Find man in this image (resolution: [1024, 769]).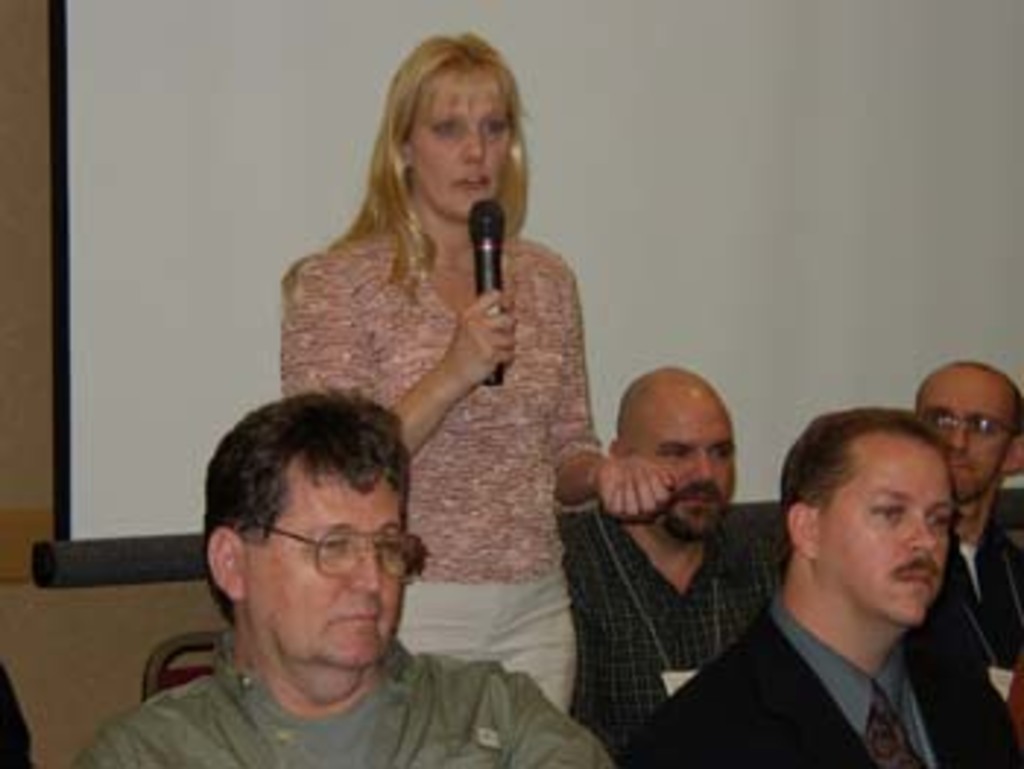
562, 368, 787, 766.
